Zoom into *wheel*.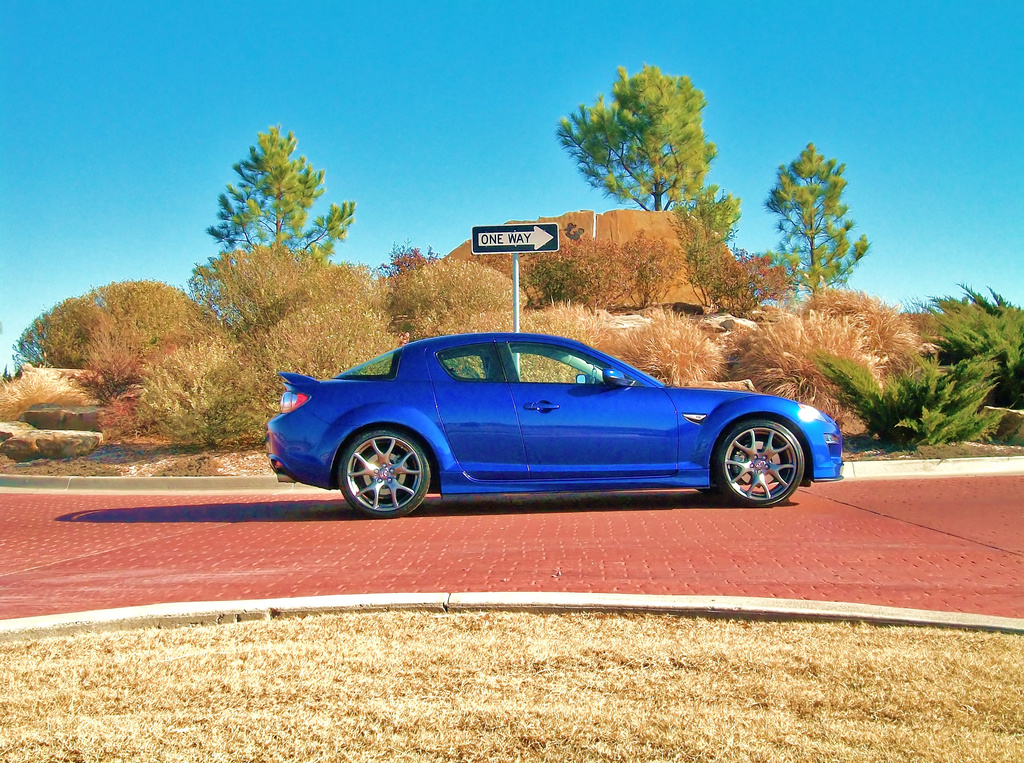
Zoom target: <bbox>336, 431, 429, 515</bbox>.
